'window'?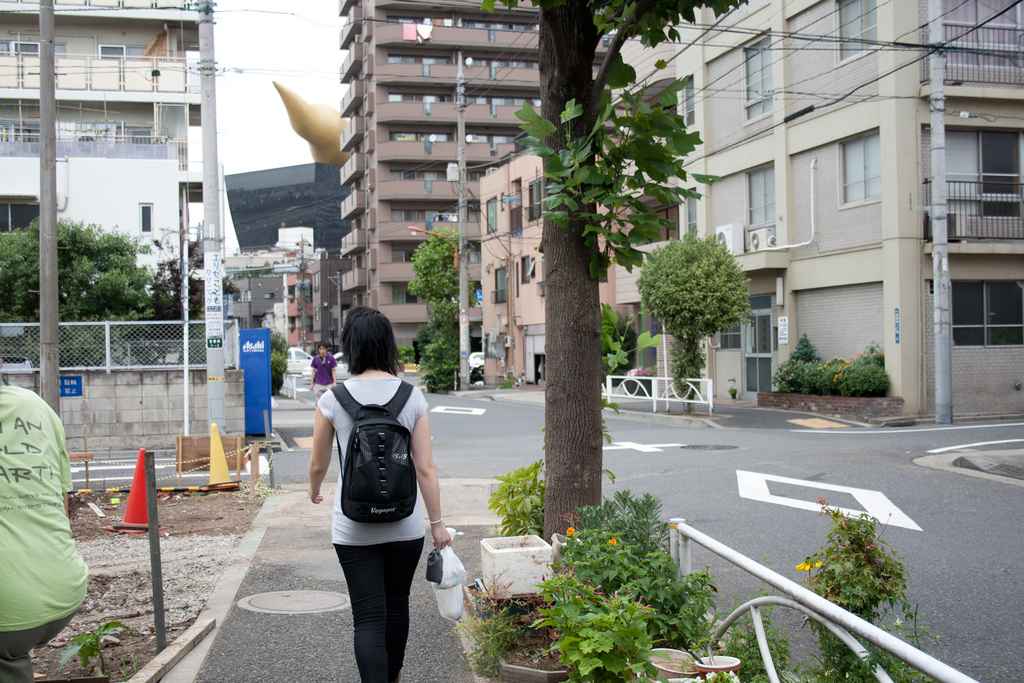
x1=393, y1=290, x2=417, y2=304
